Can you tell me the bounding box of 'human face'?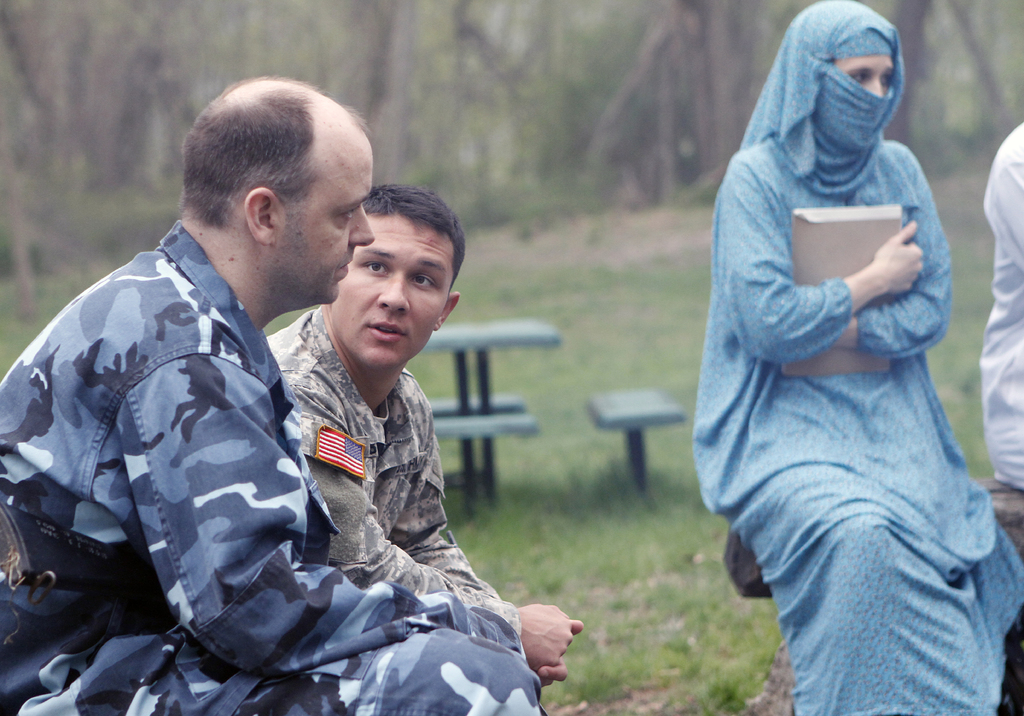
274/141/375/302.
